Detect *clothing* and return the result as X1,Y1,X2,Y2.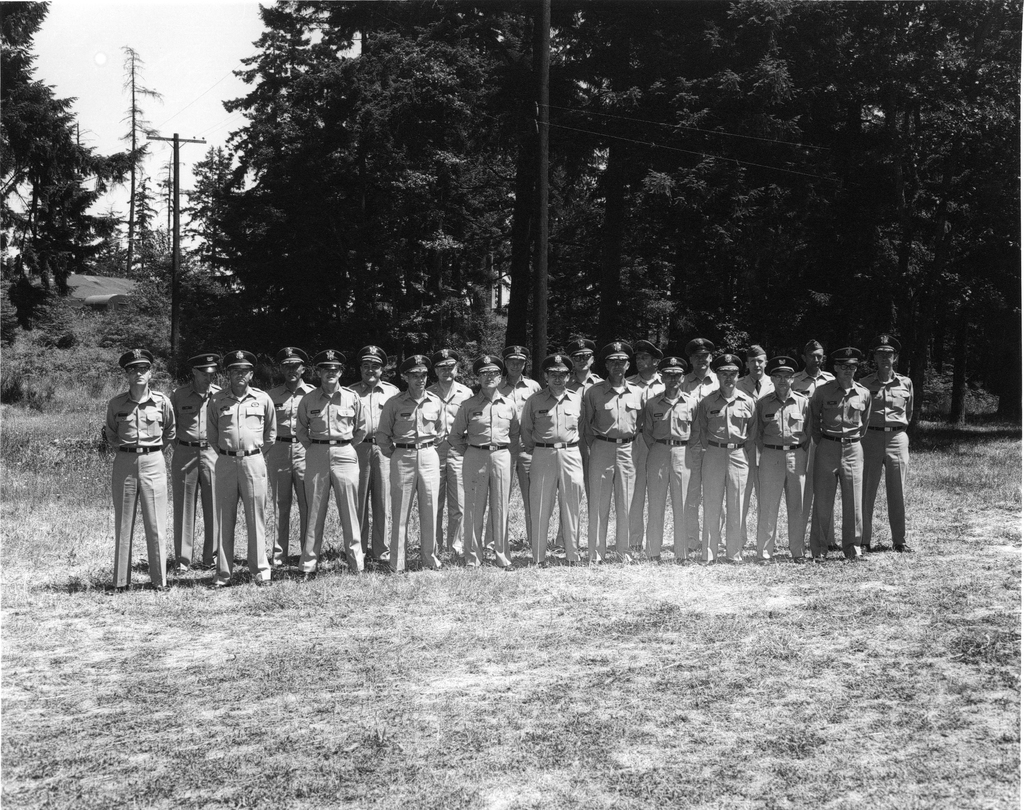
509,435,534,546.
